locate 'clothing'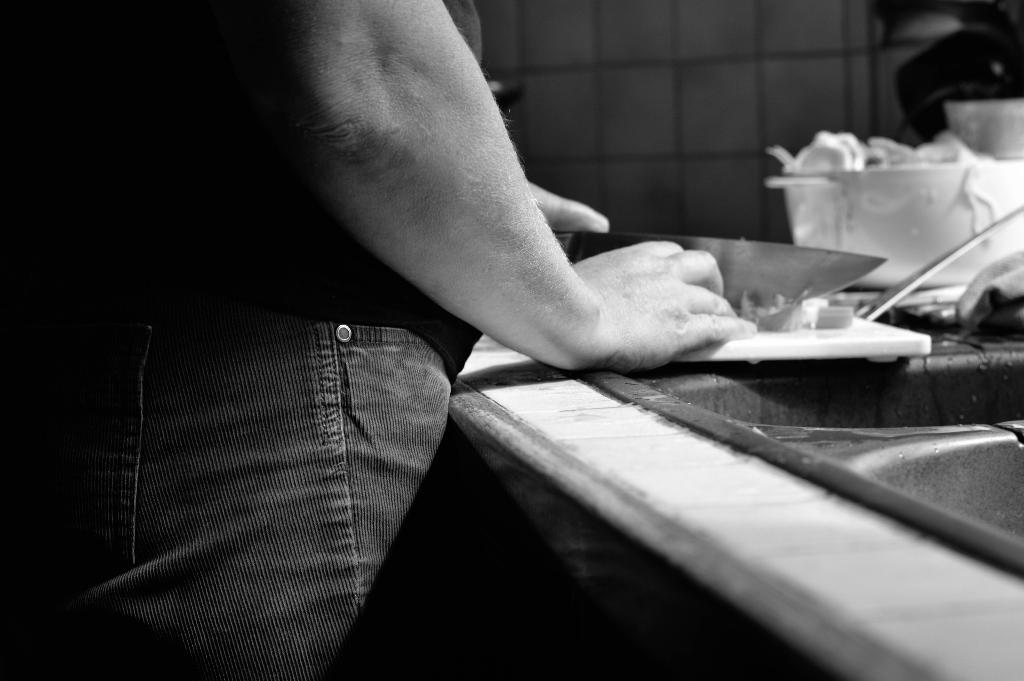
<bbox>49, 0, 484, 680</bbox>
